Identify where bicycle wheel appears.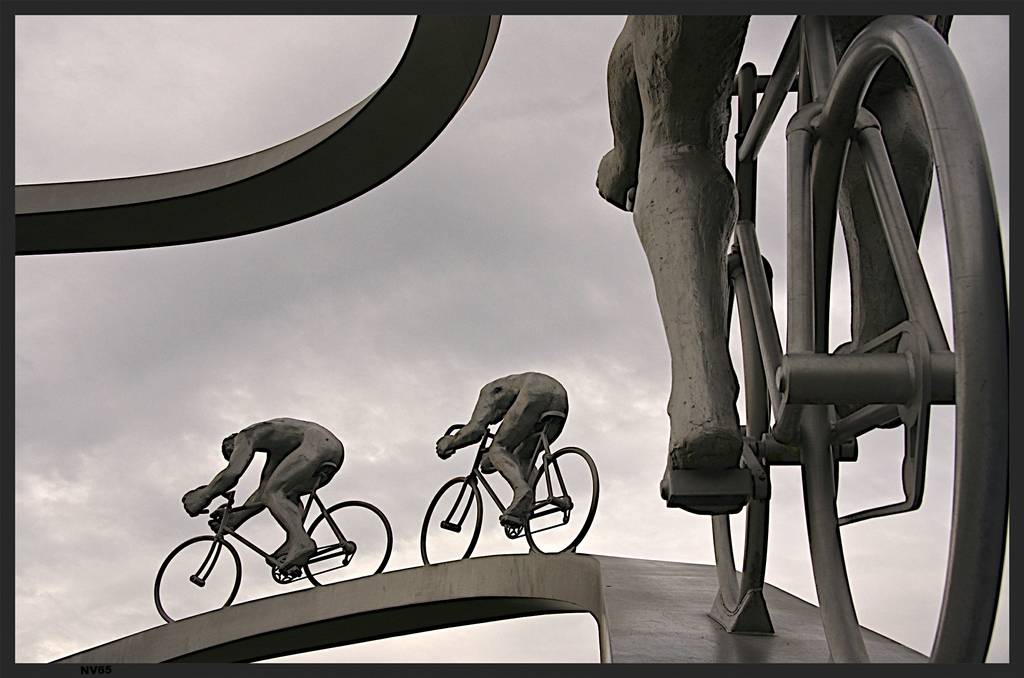
Appears at bbox(710, 256, 771, 610).
